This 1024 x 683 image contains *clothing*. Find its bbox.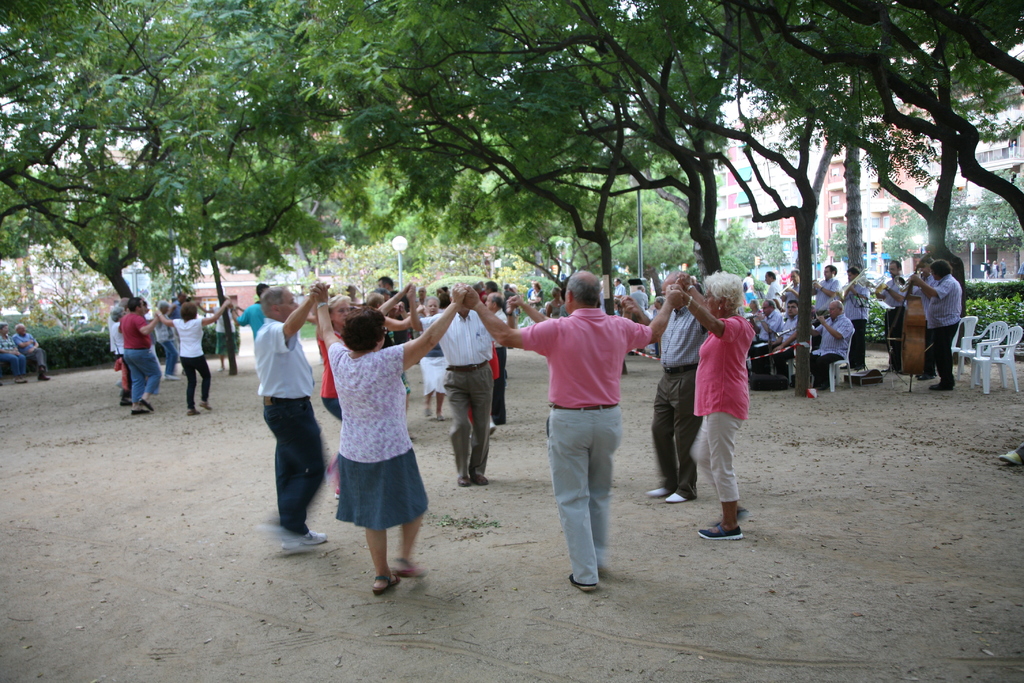
detection(322, 324, 348, 439).
